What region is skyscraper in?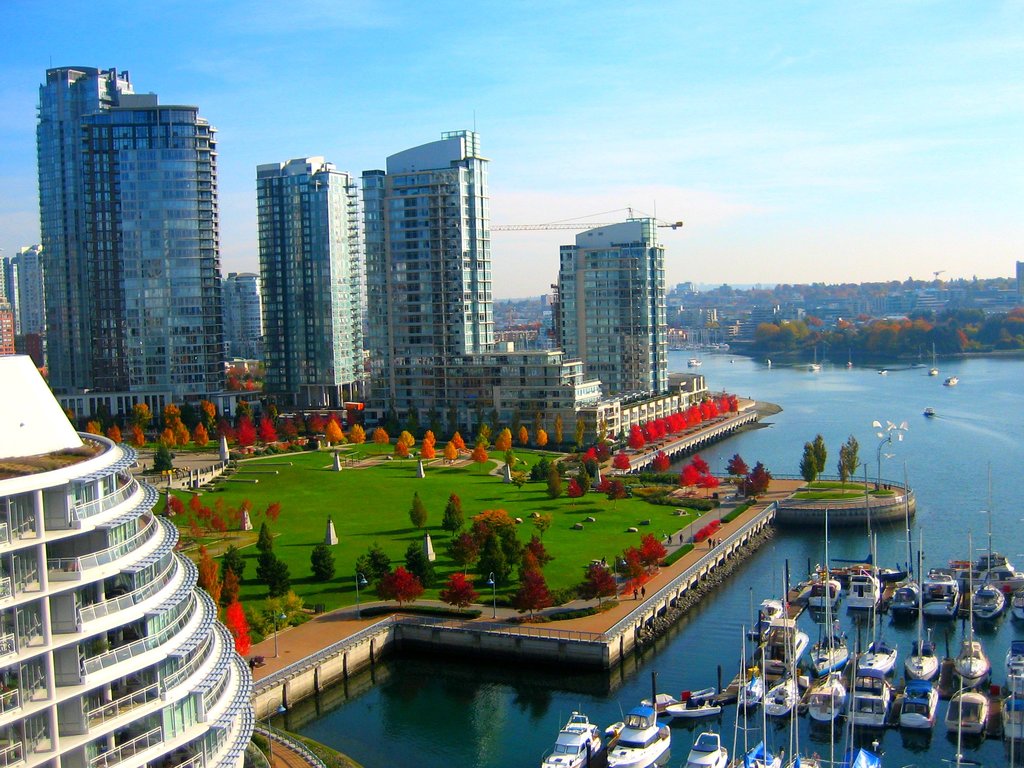
crop(358, 117, 594, 407).
